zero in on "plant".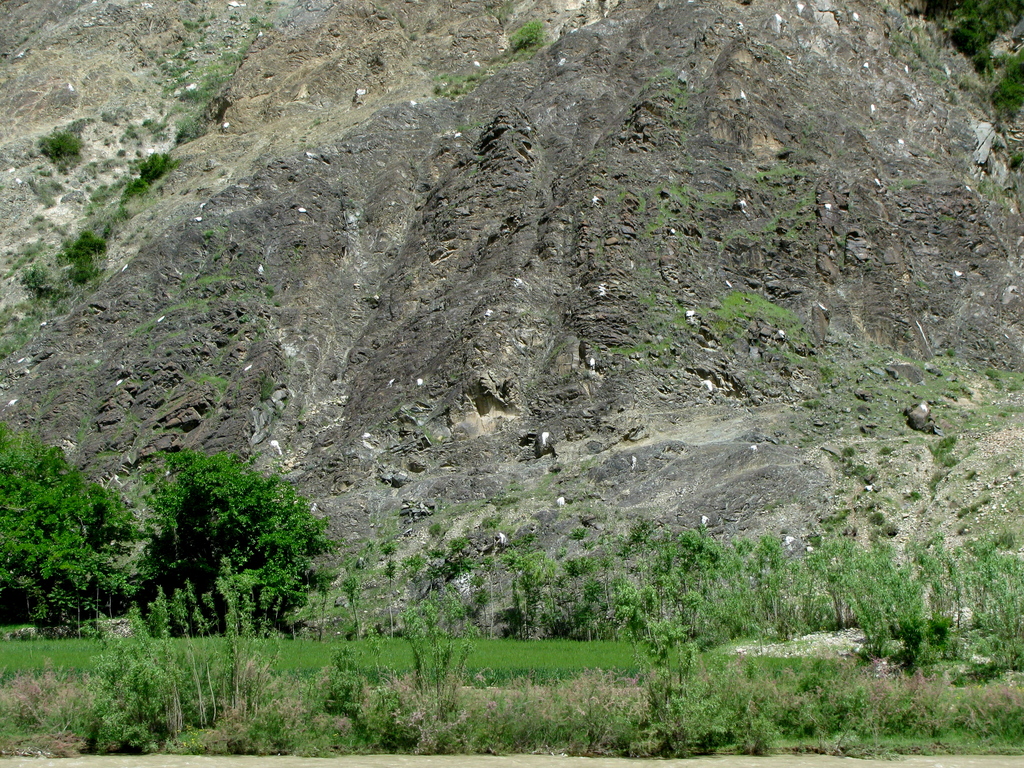
Zeroed in: Rect(0, 261, 62, 368).
